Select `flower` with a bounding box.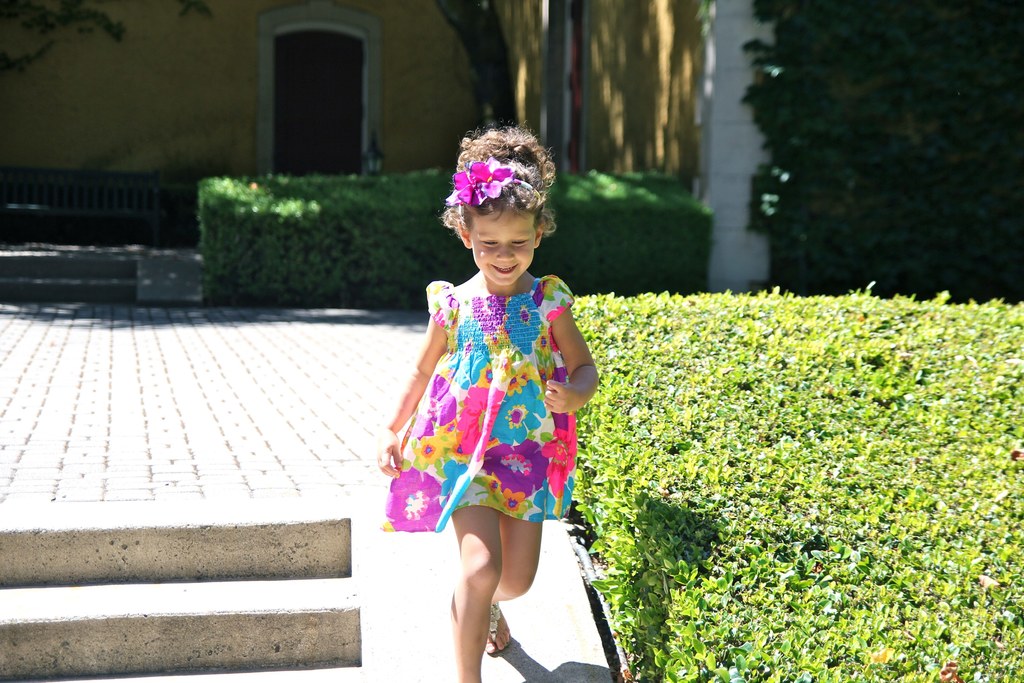
387:473:444:553.
